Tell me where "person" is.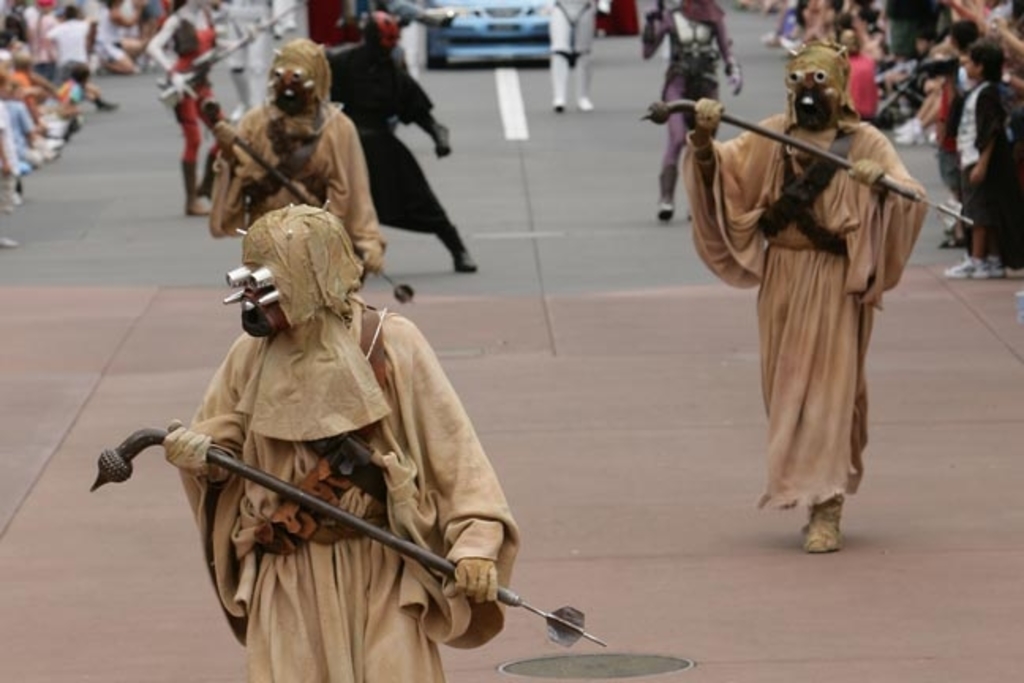
"person" is at <bbox>322, 0, 468, 286</bbox>.
